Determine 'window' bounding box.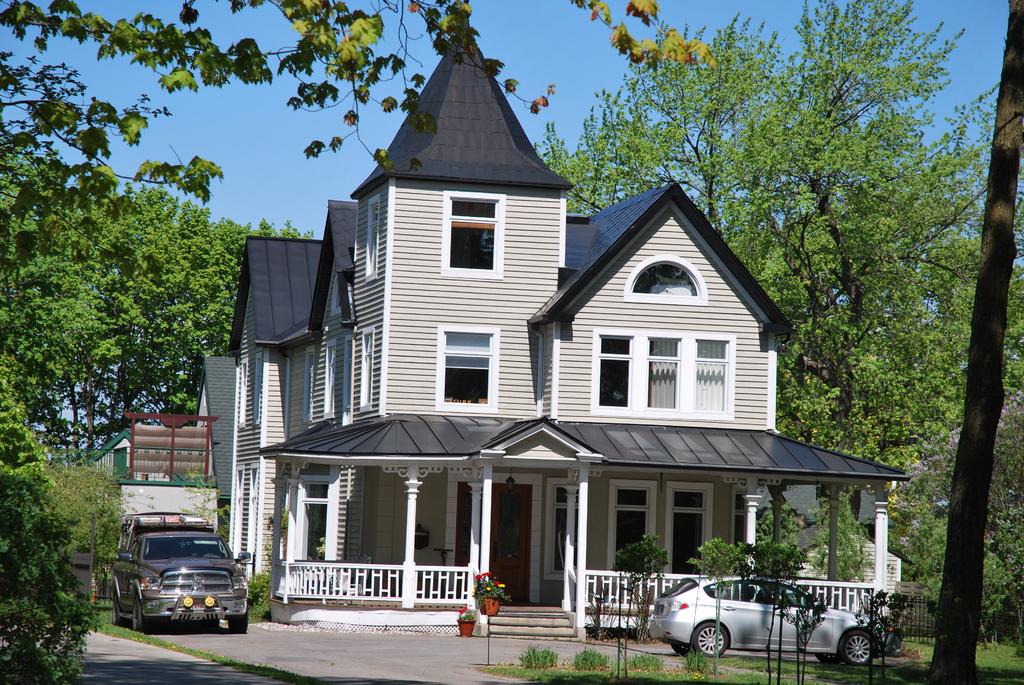
Determined: l=433, t=320, r=504, b=414.
